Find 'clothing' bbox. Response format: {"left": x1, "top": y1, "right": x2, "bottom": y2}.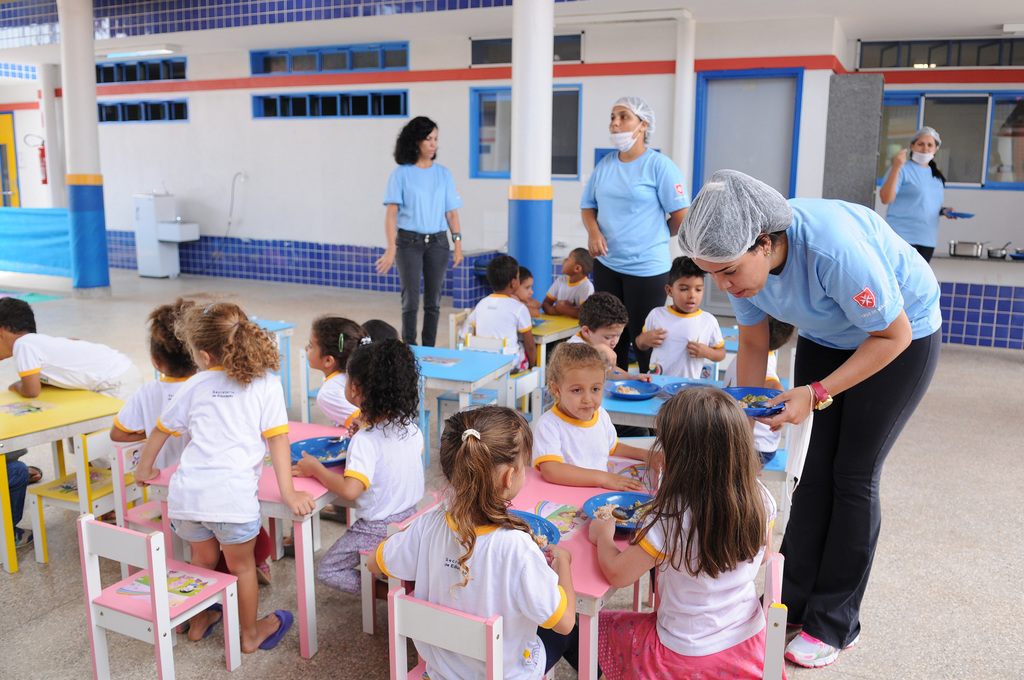
{"left": 635, "top": 301, "right": 728, "bottom": 384}.
